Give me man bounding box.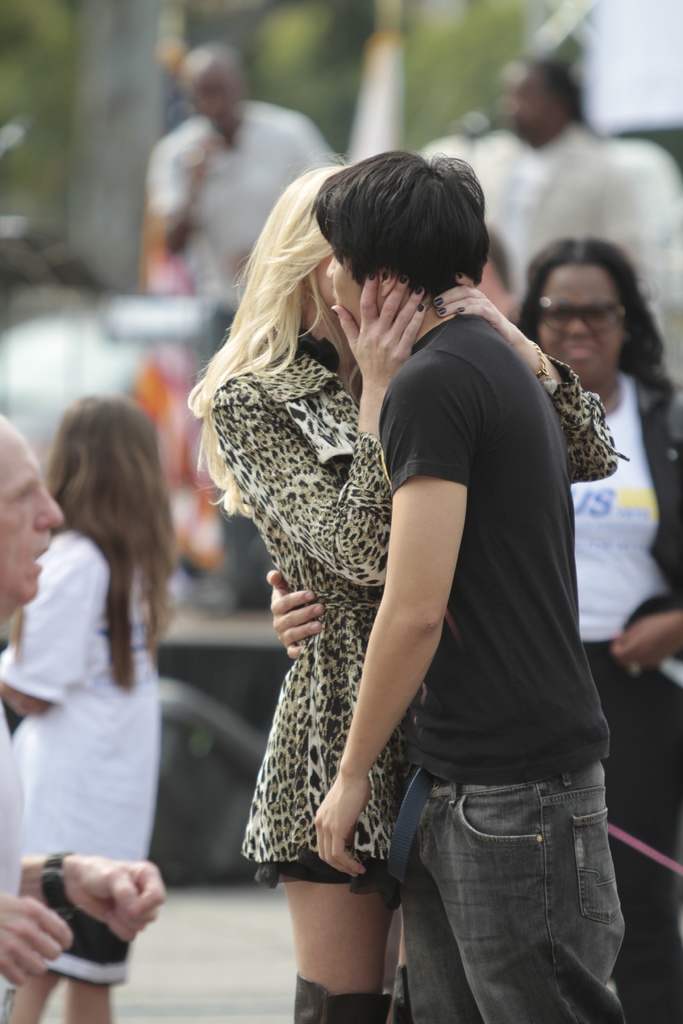
detection(0, 404, 163, 1023).
